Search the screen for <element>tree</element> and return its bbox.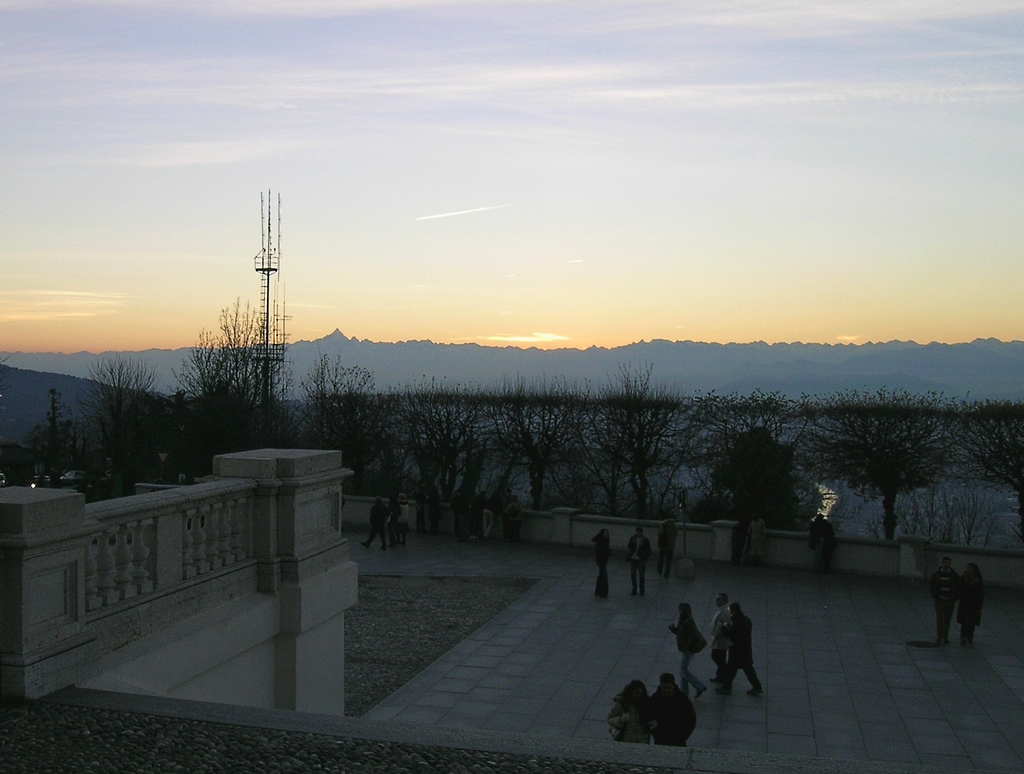
Found: box(947, 414, 1023, 501).
